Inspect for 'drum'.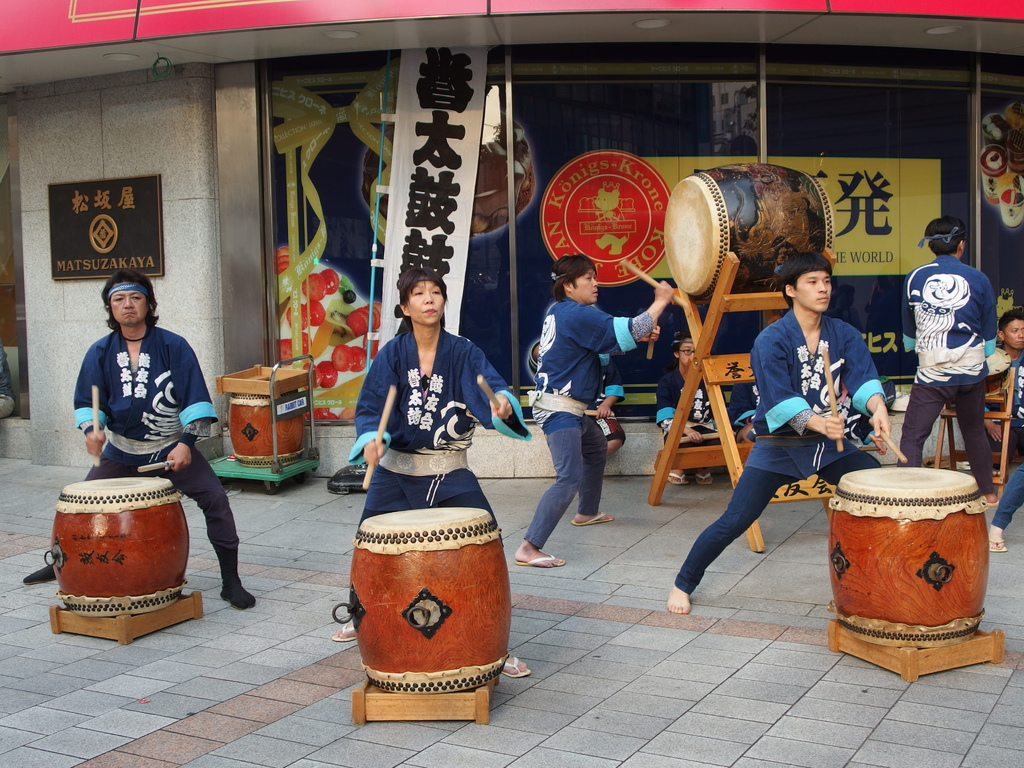
Inspection: locate(229, 393, 307, 467).
